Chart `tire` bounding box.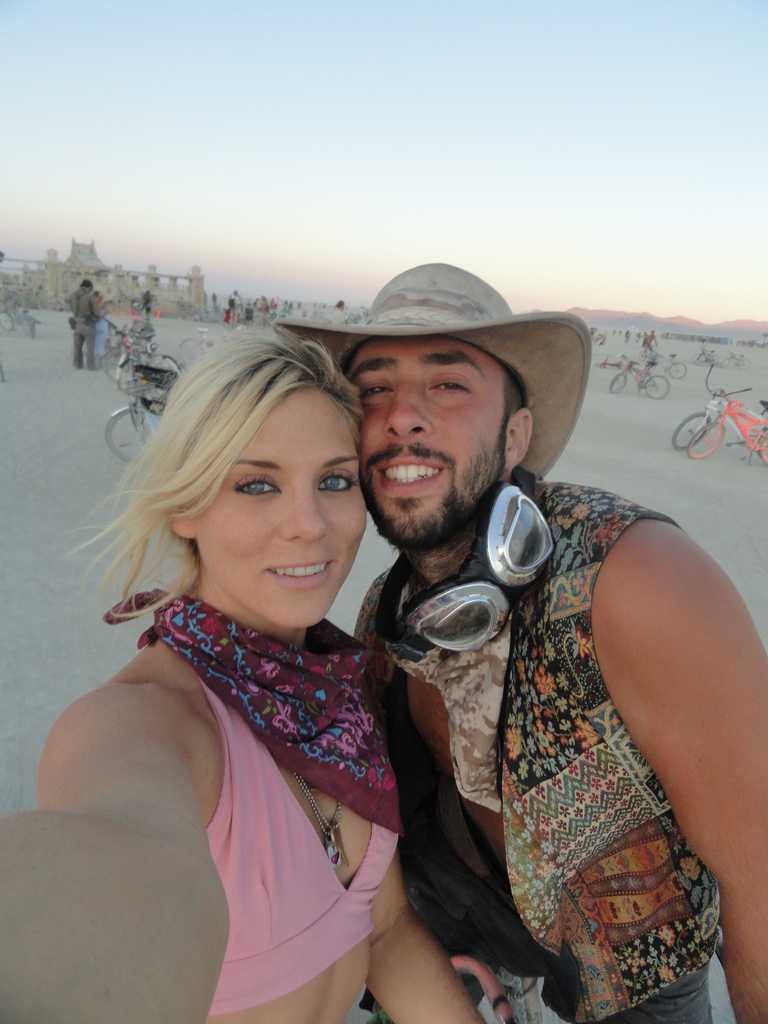
Charted: {"left": 608, "top": 374, "right": 629, "bottom": 393}.
